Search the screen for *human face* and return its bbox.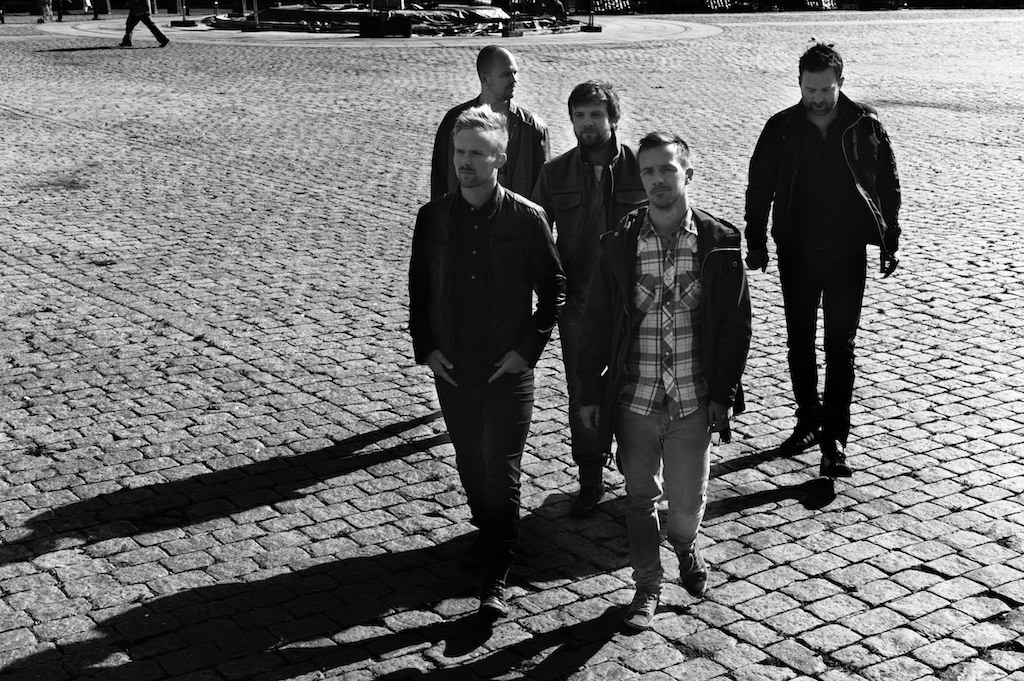
Found: 638/142/686/208.
